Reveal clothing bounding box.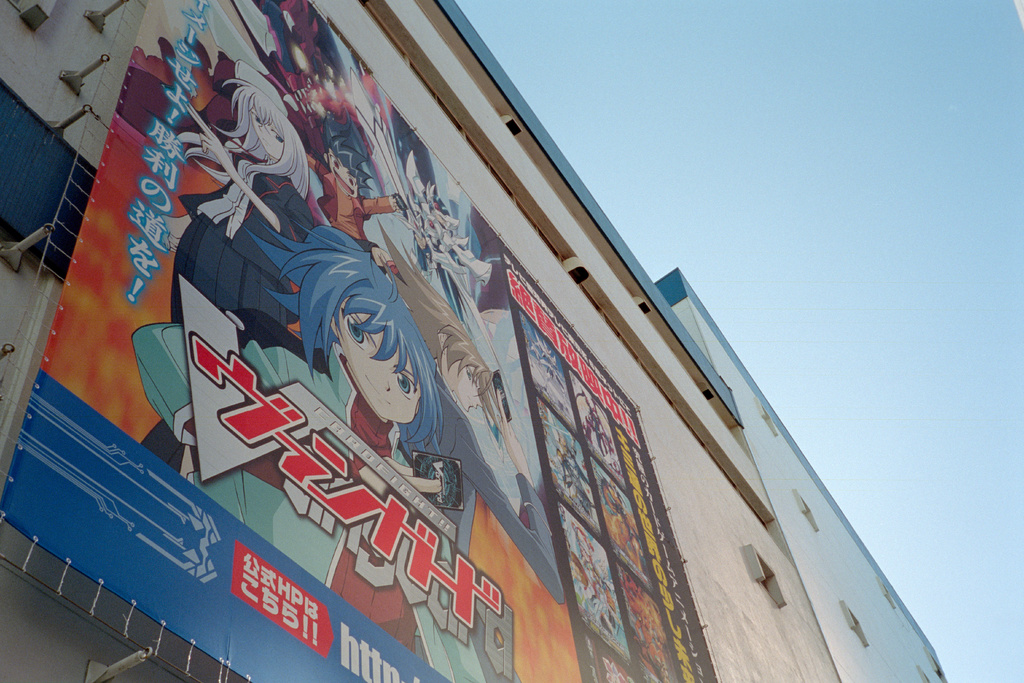
Revealed: [x1=132, y1=340, x2=487, y2=682].
